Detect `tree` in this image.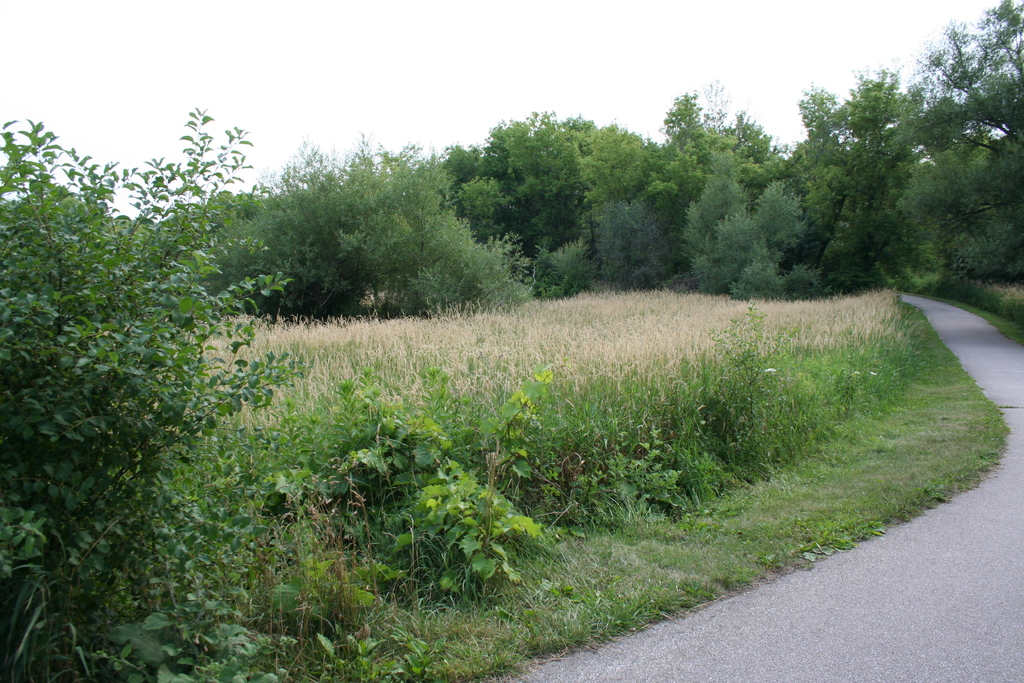
Detection: x1=675 y1=144 x2=824 y2=299.
